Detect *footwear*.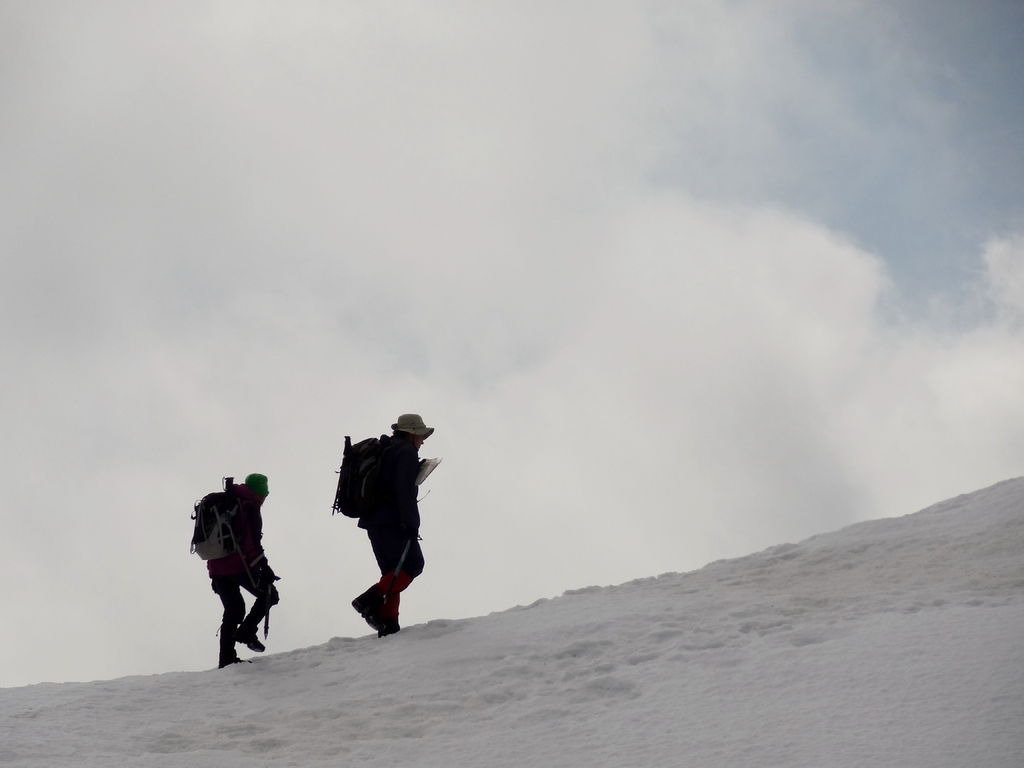
Detected at locate(236, 622, 269, 653).
